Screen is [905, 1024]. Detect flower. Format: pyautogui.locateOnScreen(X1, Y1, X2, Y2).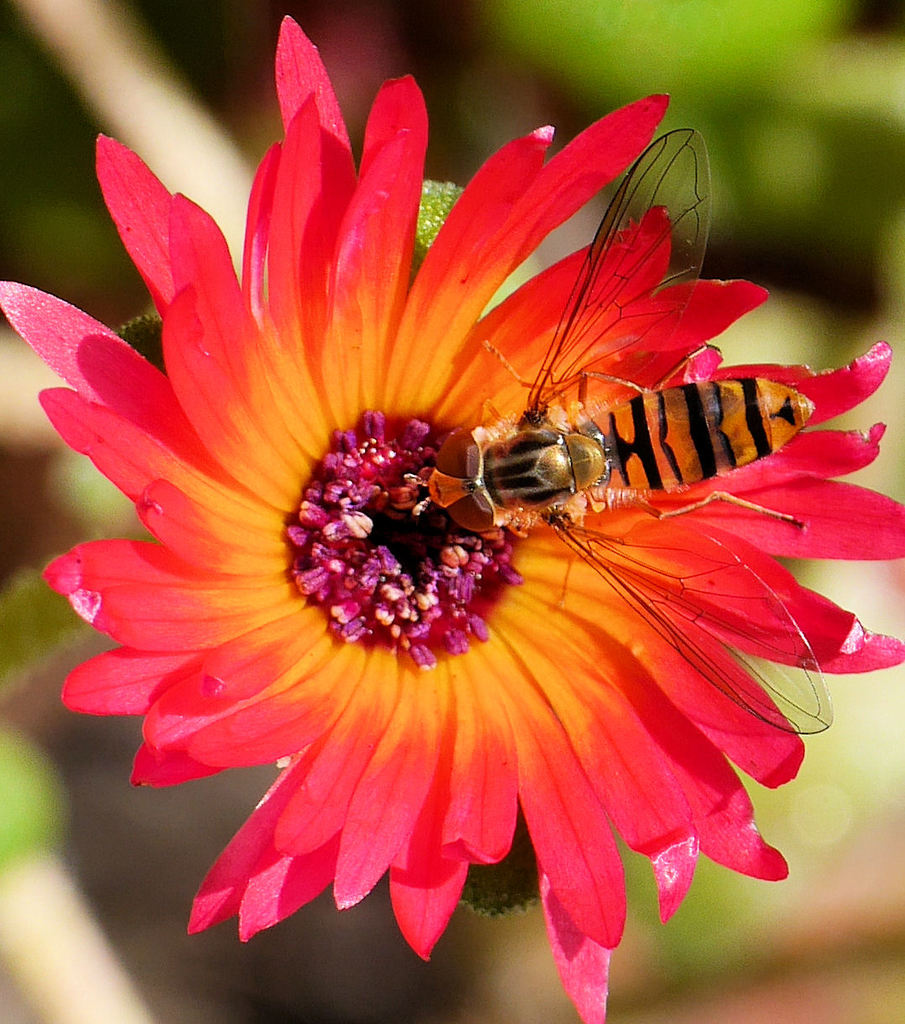
pyautogui.locateOnScreen(4, 58, 880, 974).
